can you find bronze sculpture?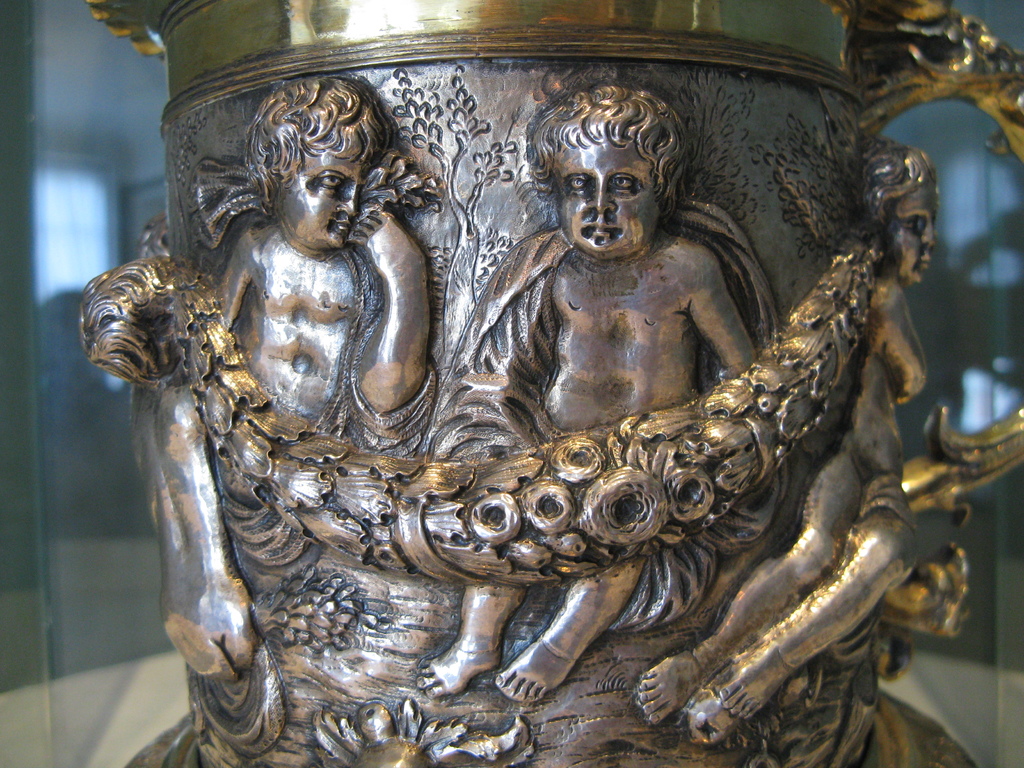
Yes, bounding box: (left=143, top=50, right=453, bottom=630).
